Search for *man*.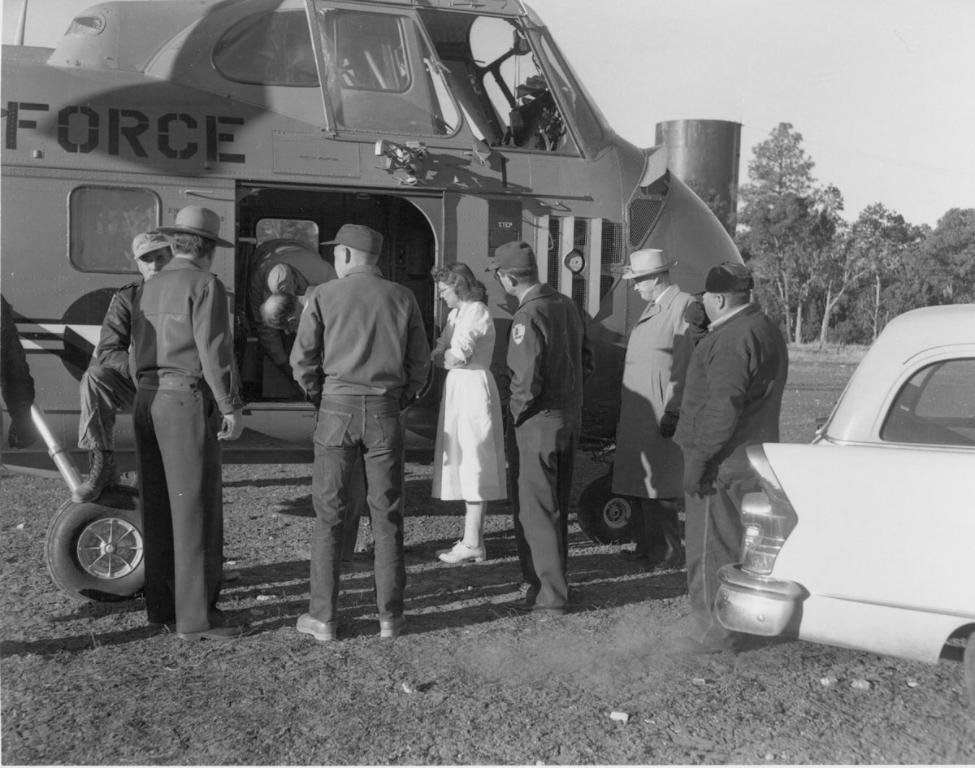
Found at pyautogui.locateOnScreen(475, 237, 576, 620).
